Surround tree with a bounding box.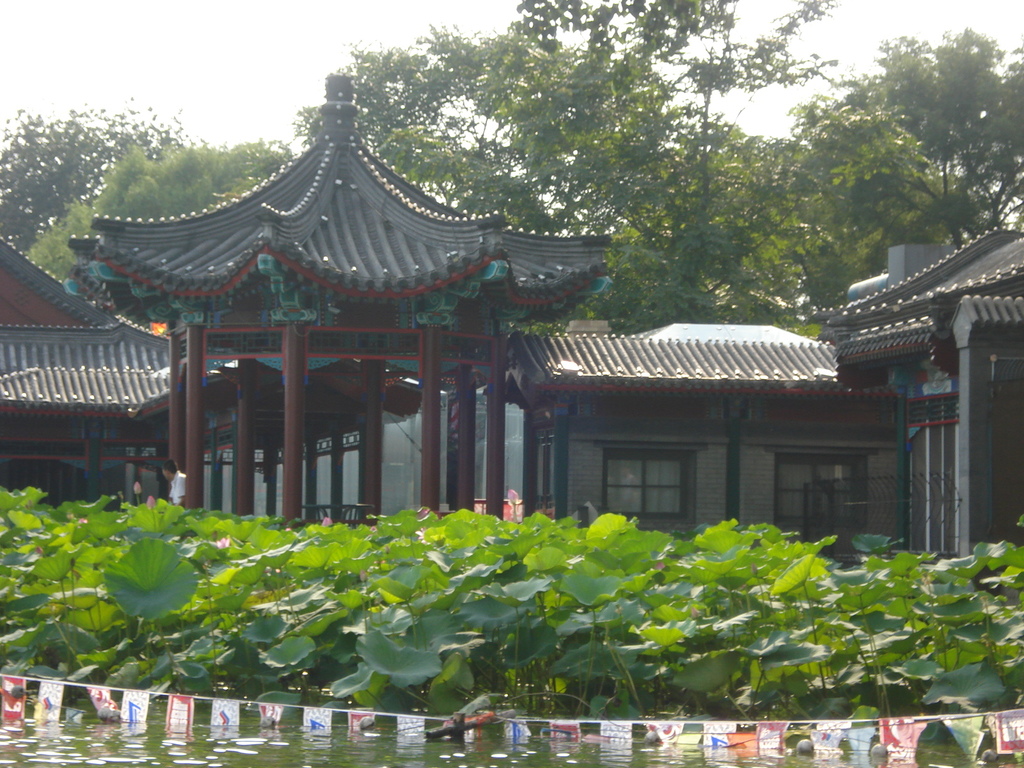
[x1=0, y1=106, x2=191, y2=262].
